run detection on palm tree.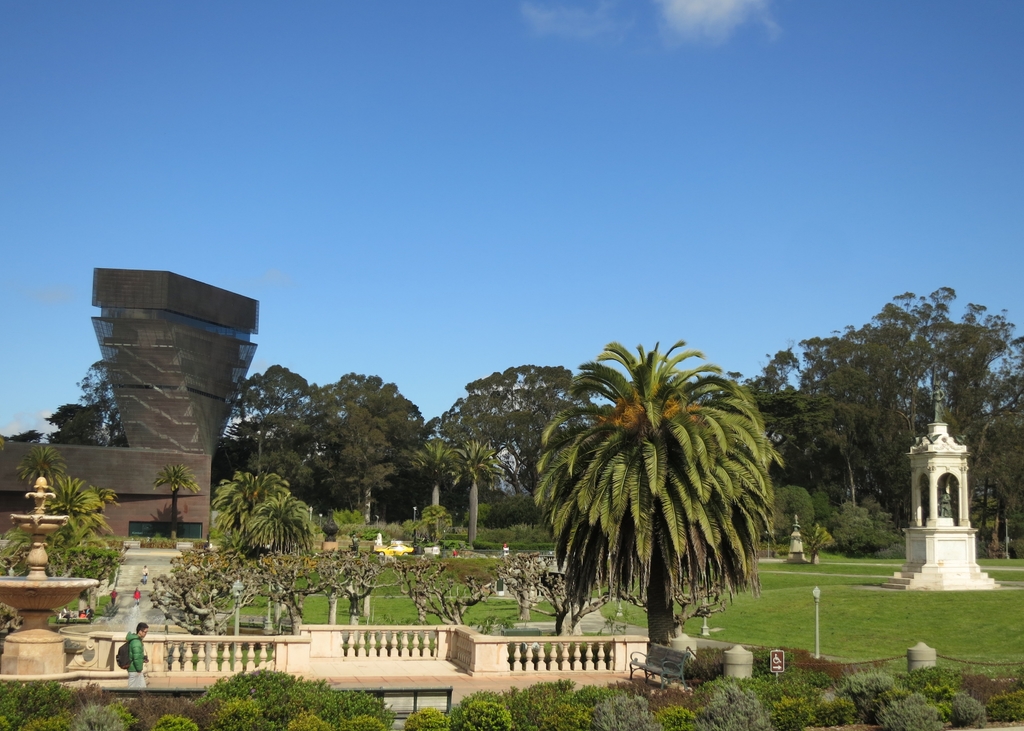
Result: region(224, 470, 310, 548).
